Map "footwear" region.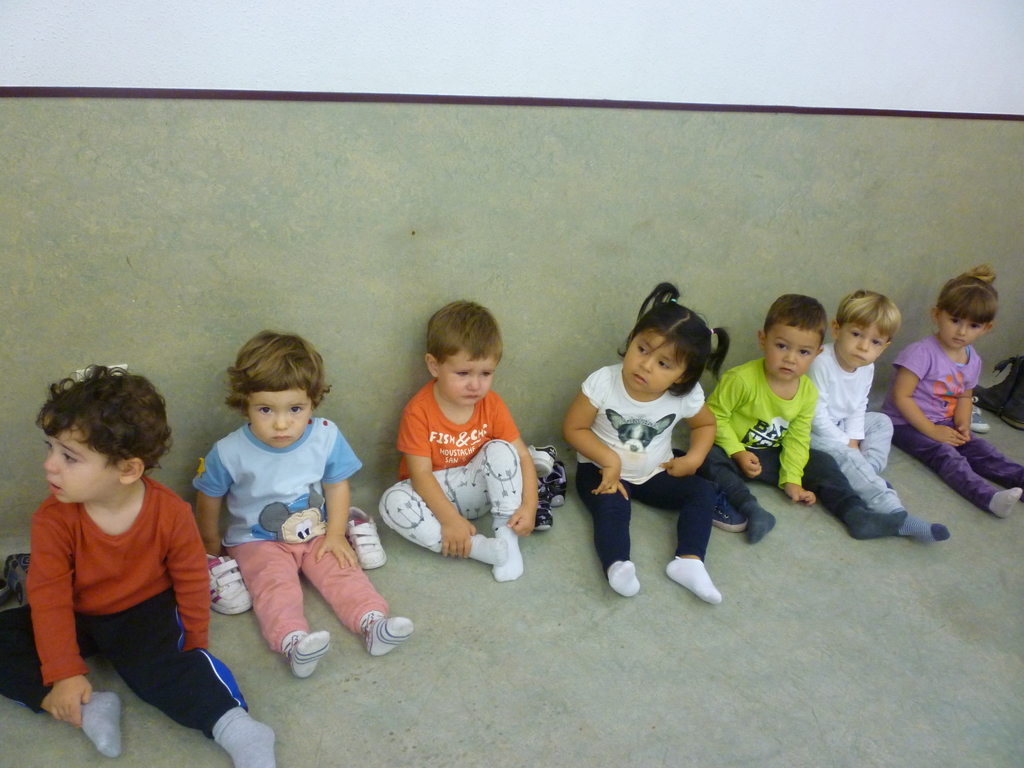
Mapped to BBox(713, 478, 748, 536).
